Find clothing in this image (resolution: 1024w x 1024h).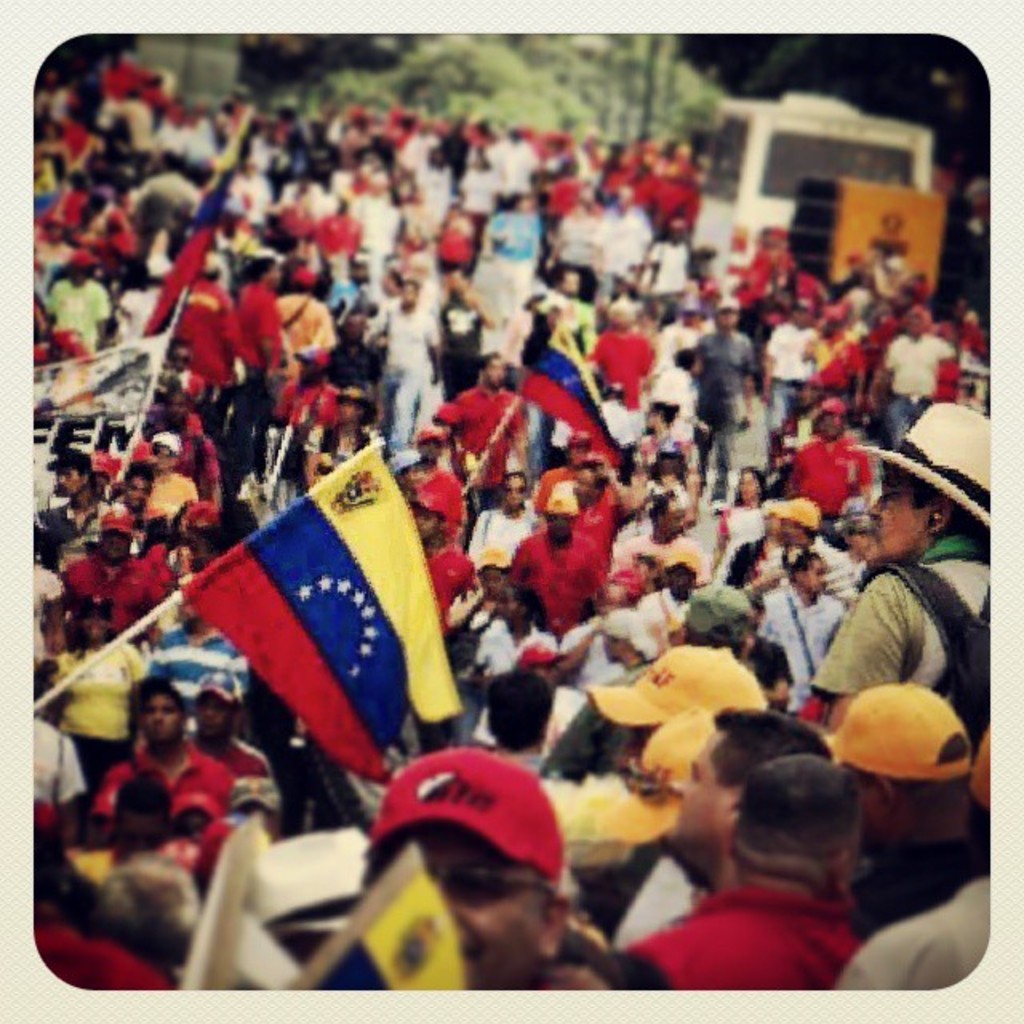
[29,722,86,826].
